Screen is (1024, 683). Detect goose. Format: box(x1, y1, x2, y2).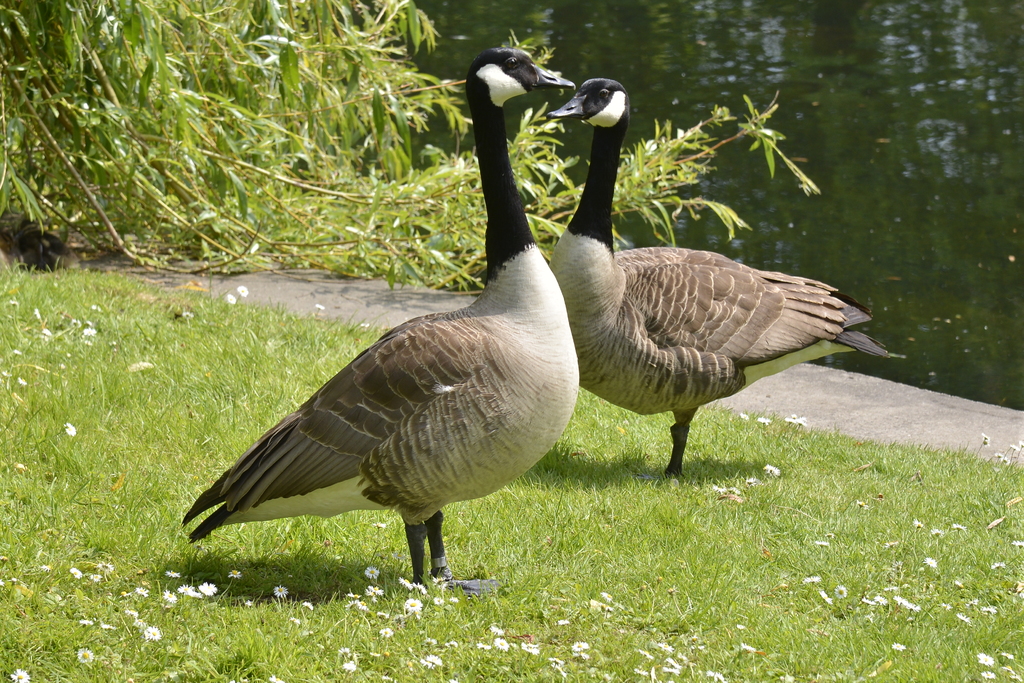
box(548, 78, 896, 477).
